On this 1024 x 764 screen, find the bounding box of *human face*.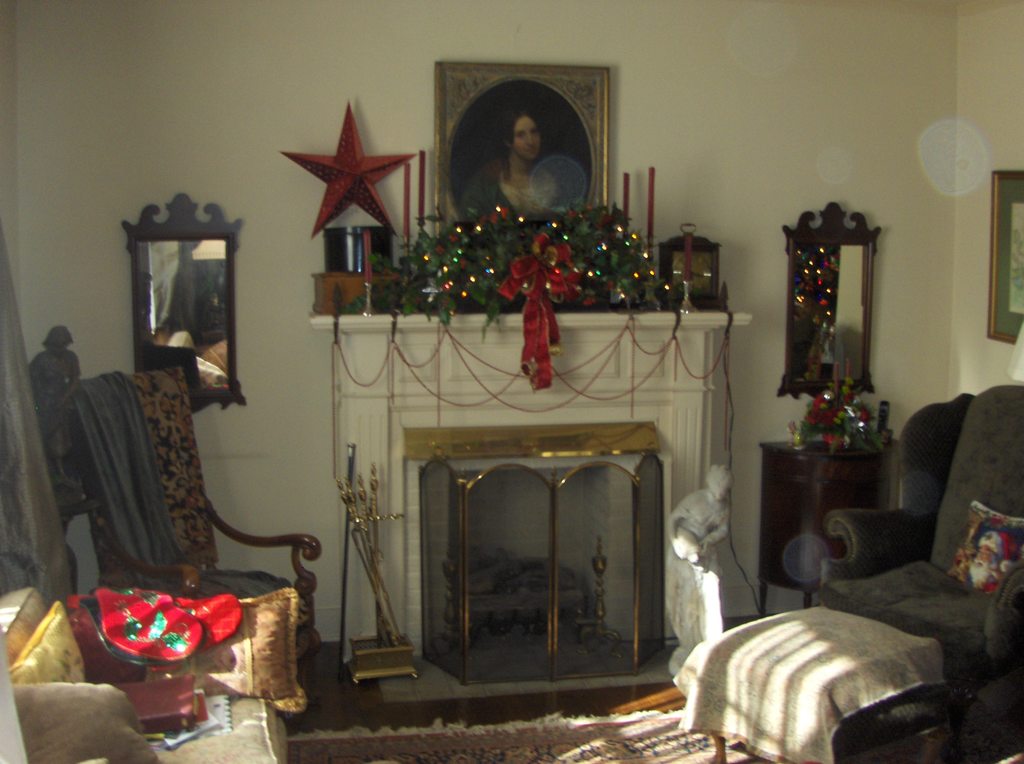
Bounding box: bbox(971, 540, 997, 590).
